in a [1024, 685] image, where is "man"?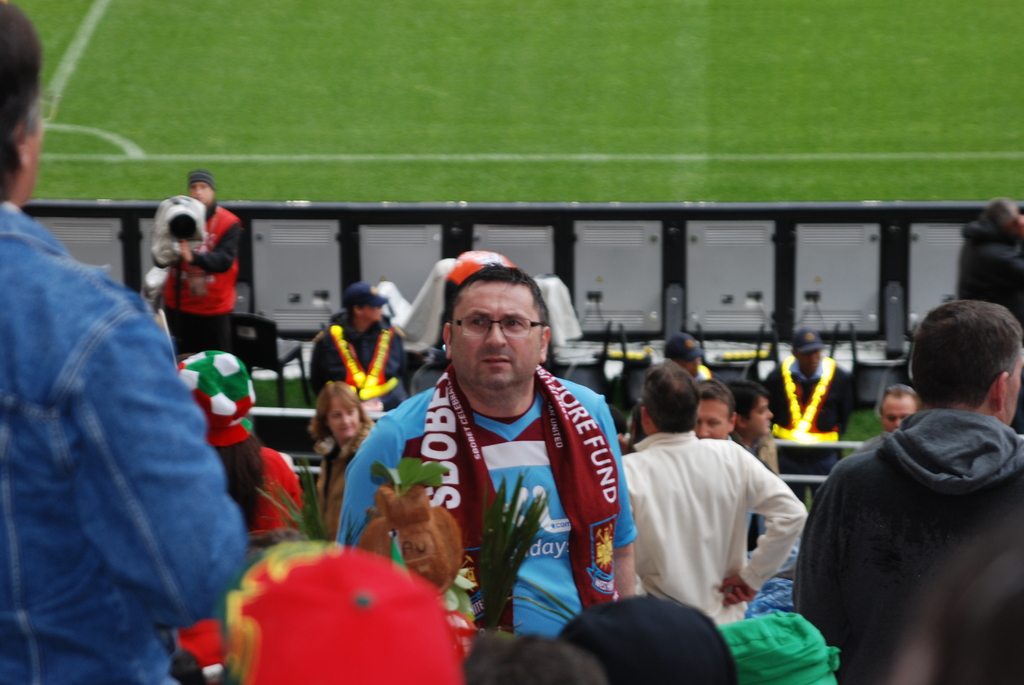
[x1=957, y1=196, x2=1023, y2=316].
